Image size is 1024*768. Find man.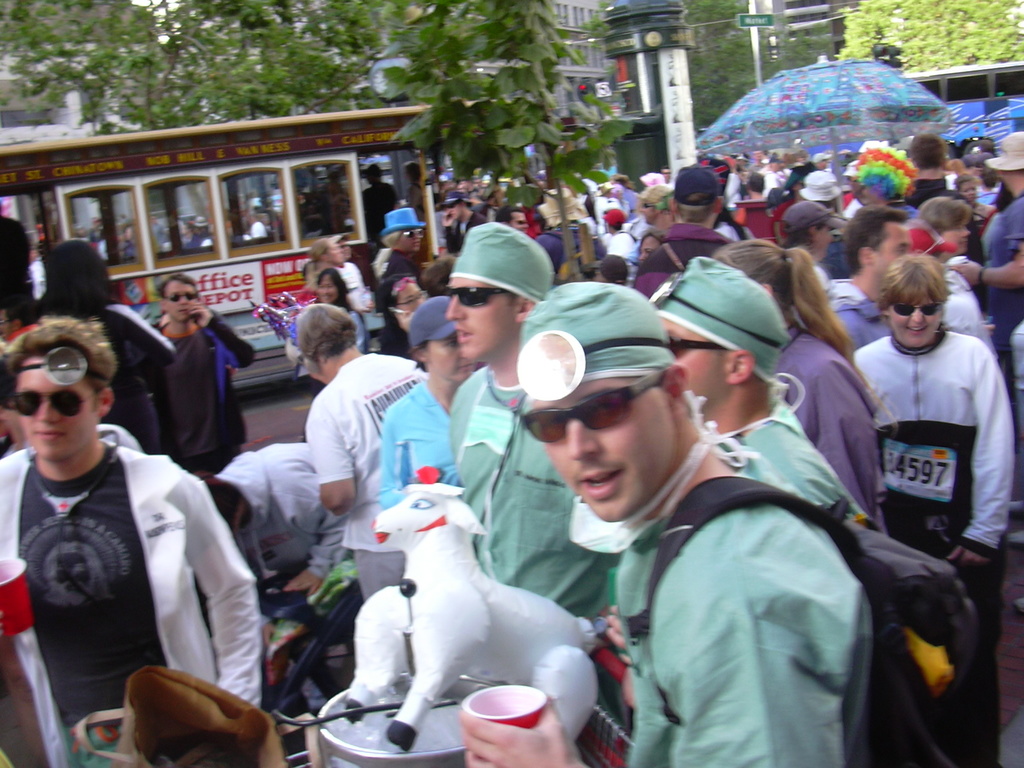
BBox(784, 203, 833, 263).
